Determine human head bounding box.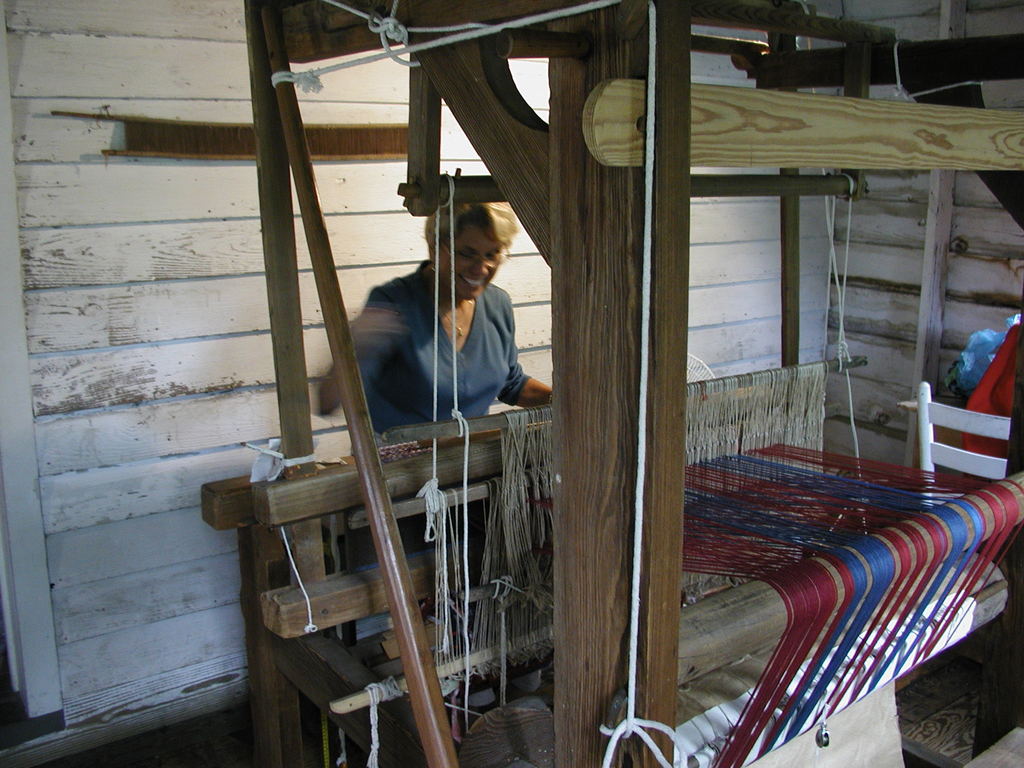
Determined: 439,198,520,289.
